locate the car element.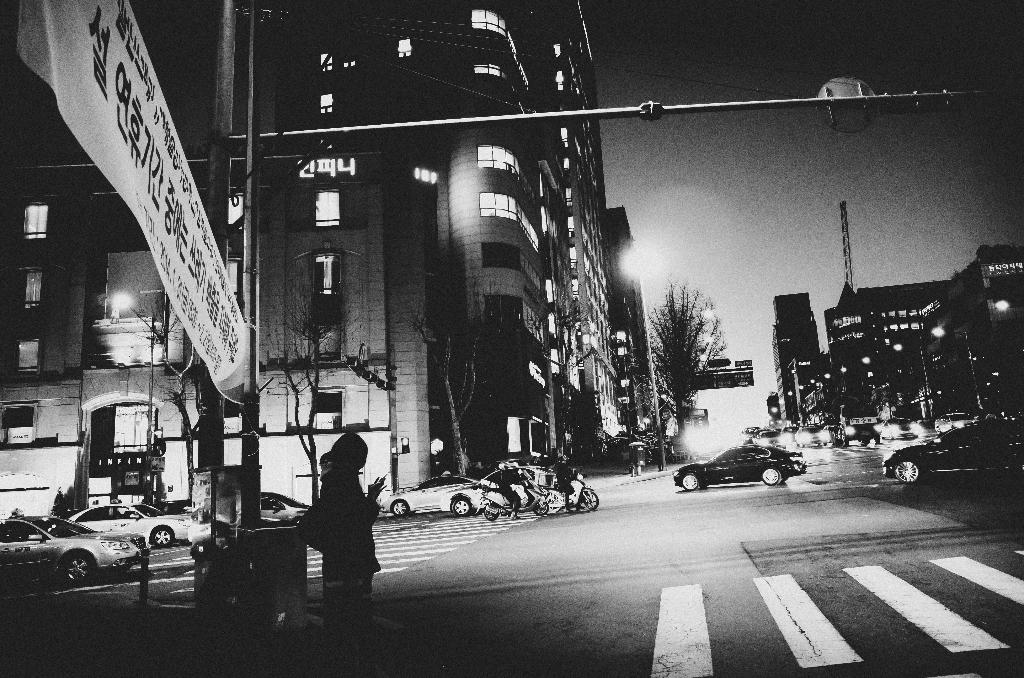
Element bbox: Rect(792, 424, 826, 444).
